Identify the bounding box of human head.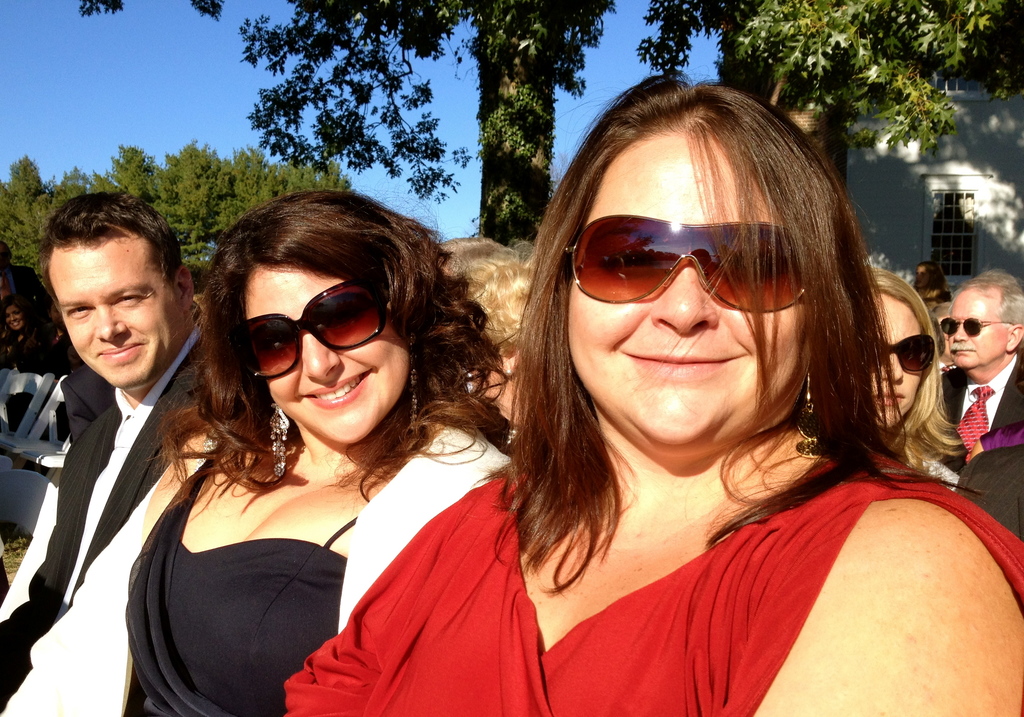
rect(866, 260, 941, 429).
